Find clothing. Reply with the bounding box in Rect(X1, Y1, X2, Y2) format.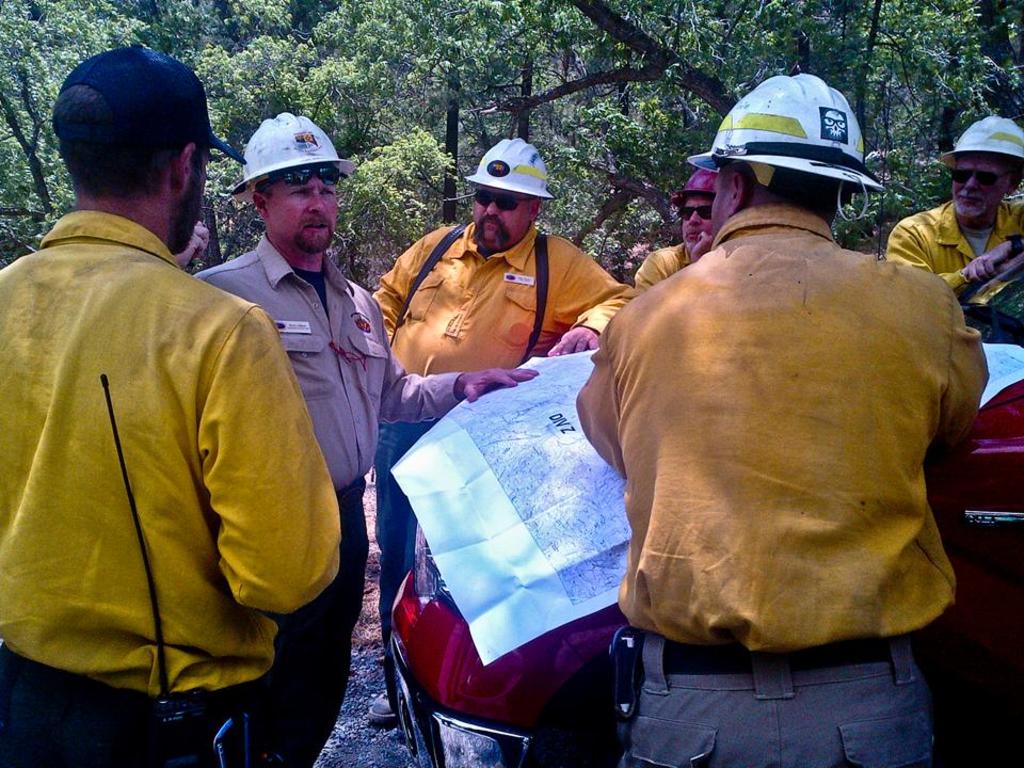
Rect(878, 195, 1023, 297).
